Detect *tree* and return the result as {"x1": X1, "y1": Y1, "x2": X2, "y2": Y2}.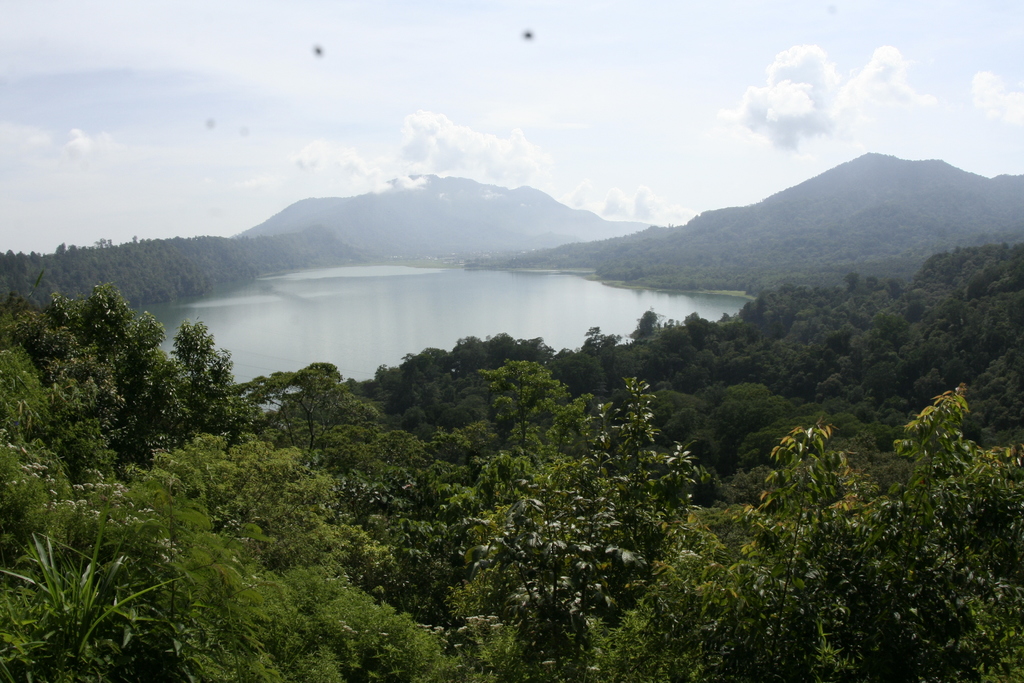
{"x1": 447, "y1": 383, "x2": 703, "y2": 682}.
